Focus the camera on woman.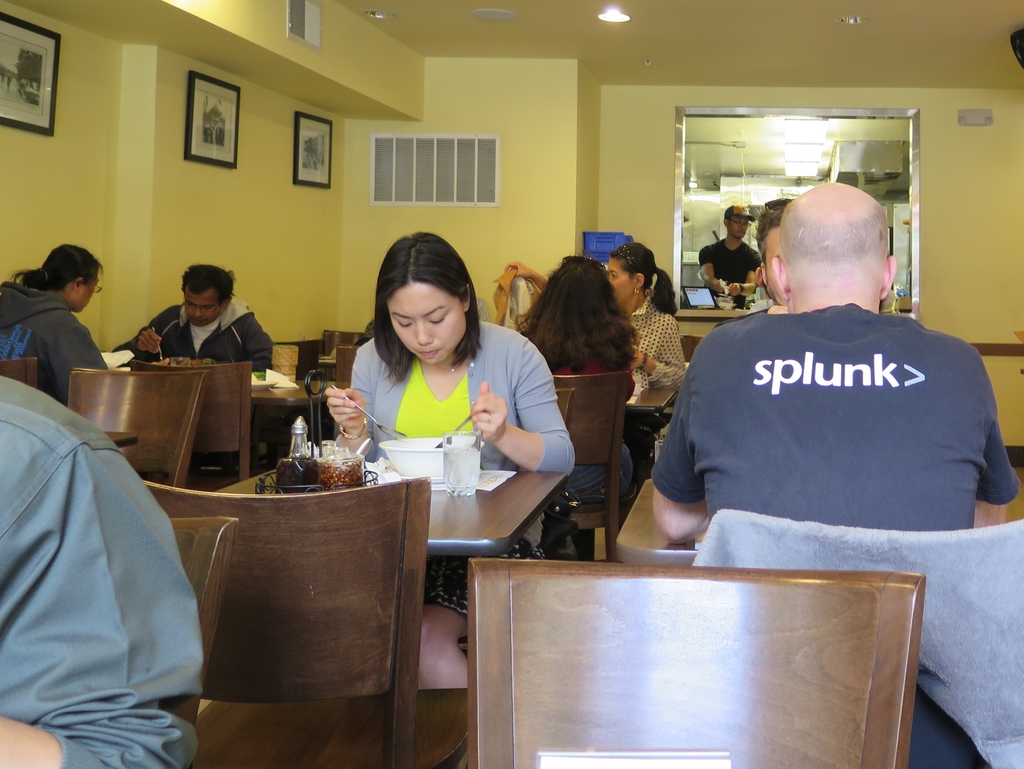
Focus region: <bbox>505, 242, 680, 475</bbox>.
